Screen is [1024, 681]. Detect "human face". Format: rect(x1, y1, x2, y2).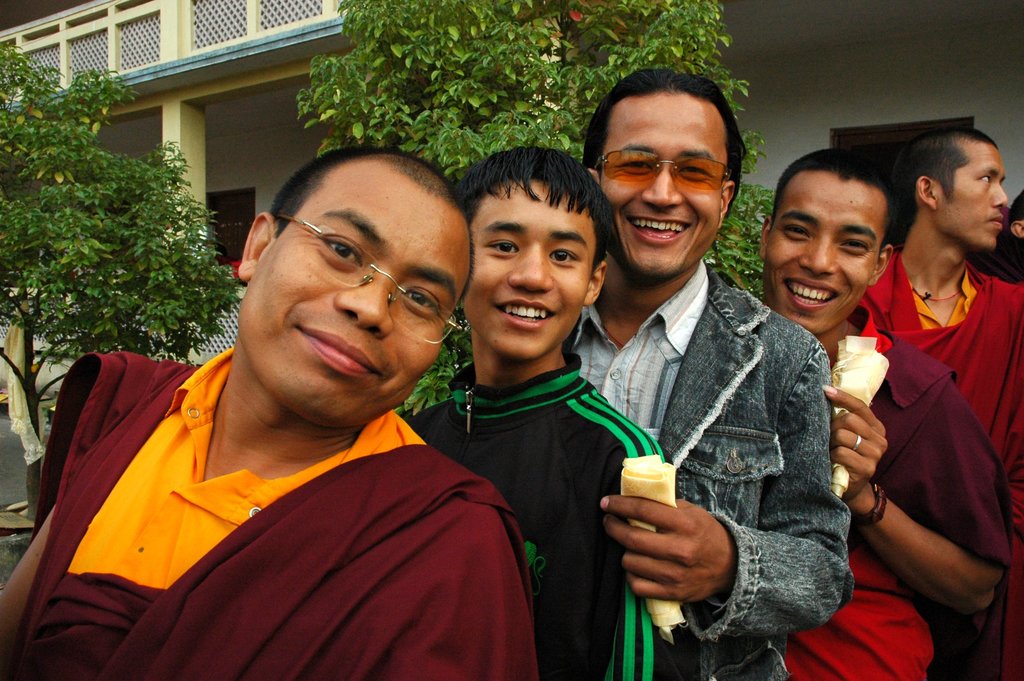
rect(934, 144, 1010, 246).
